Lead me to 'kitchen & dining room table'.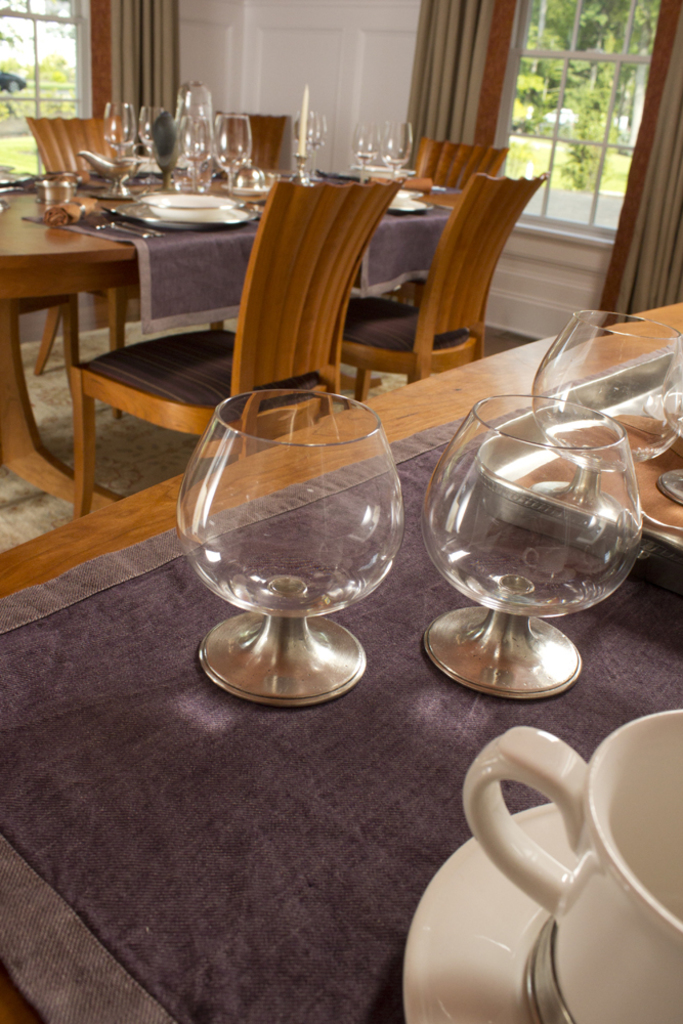
Lead to 4, 304, 682, 1023.
